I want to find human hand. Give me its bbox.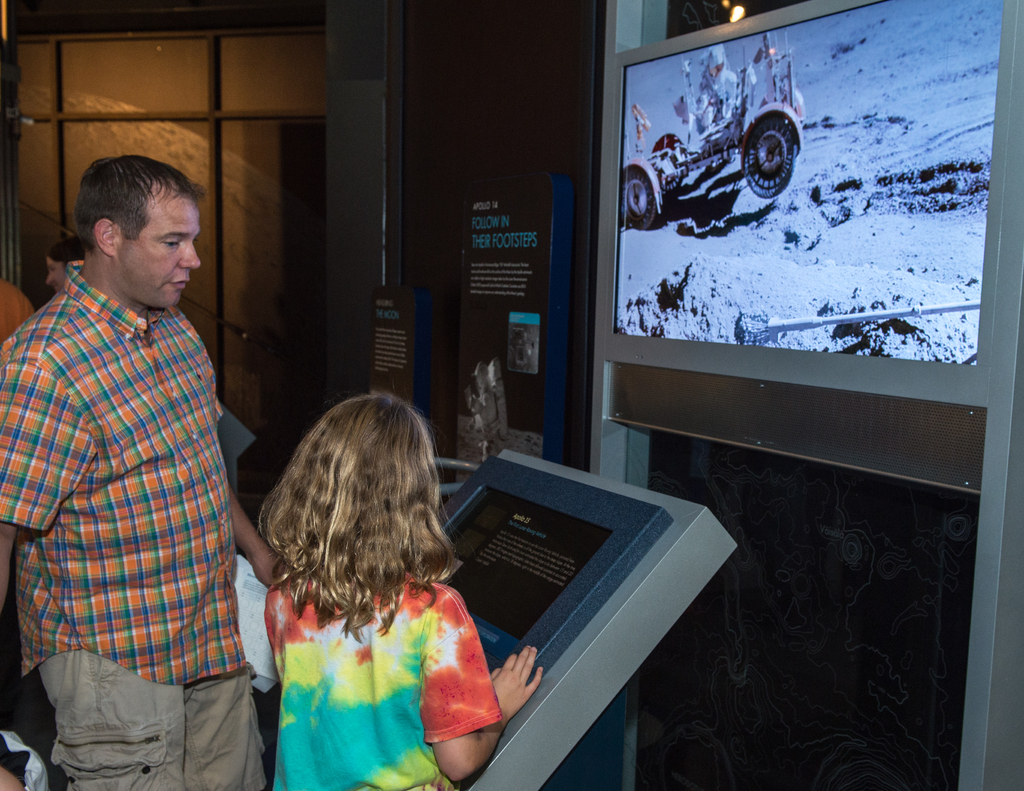
<bbox>483, 635, 550, 741</bbox>.
